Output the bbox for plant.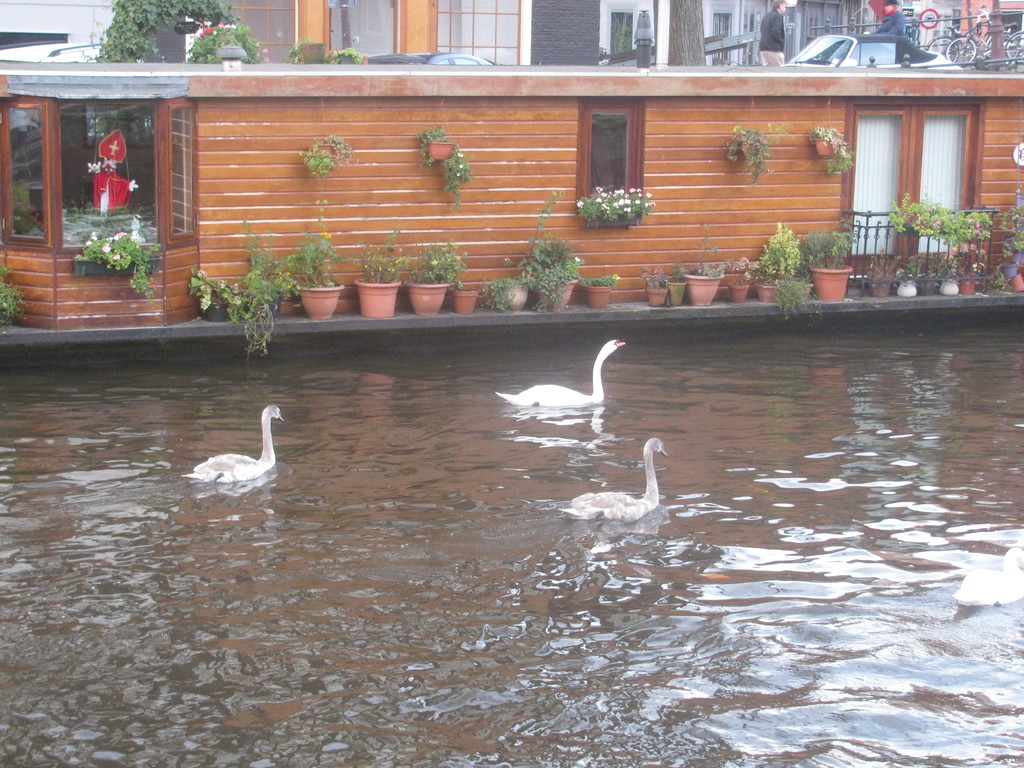
detection(758, 214, 813, 276).
